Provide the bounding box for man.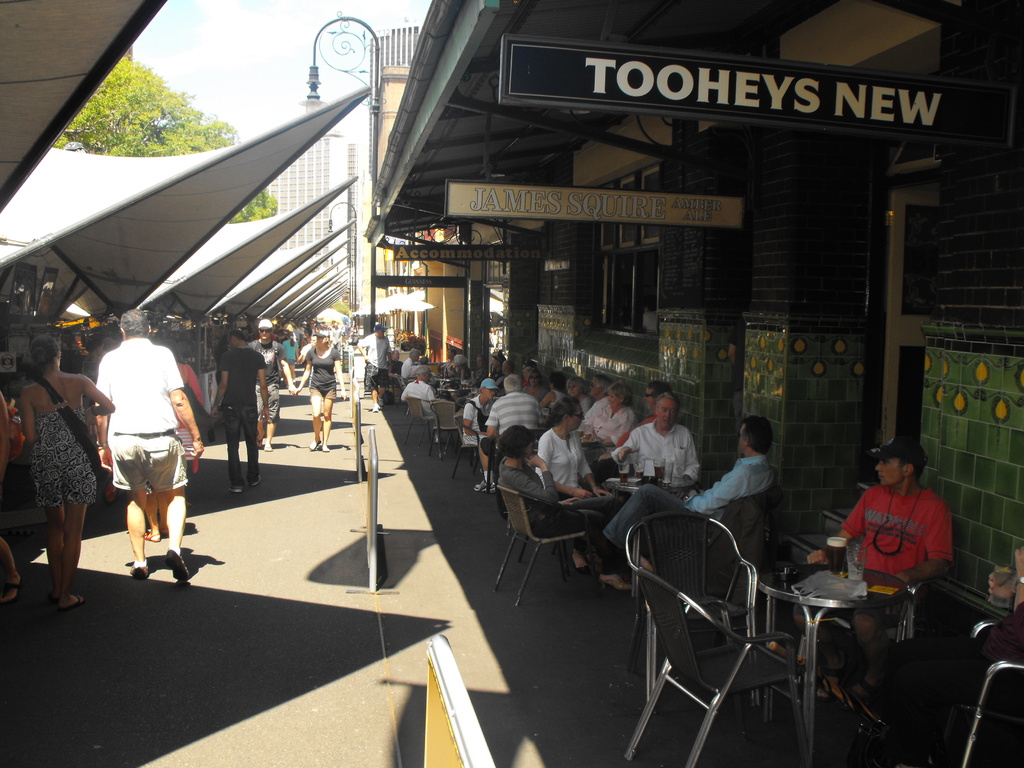
(x1=209, y1=330, x2=269, y2=495).
